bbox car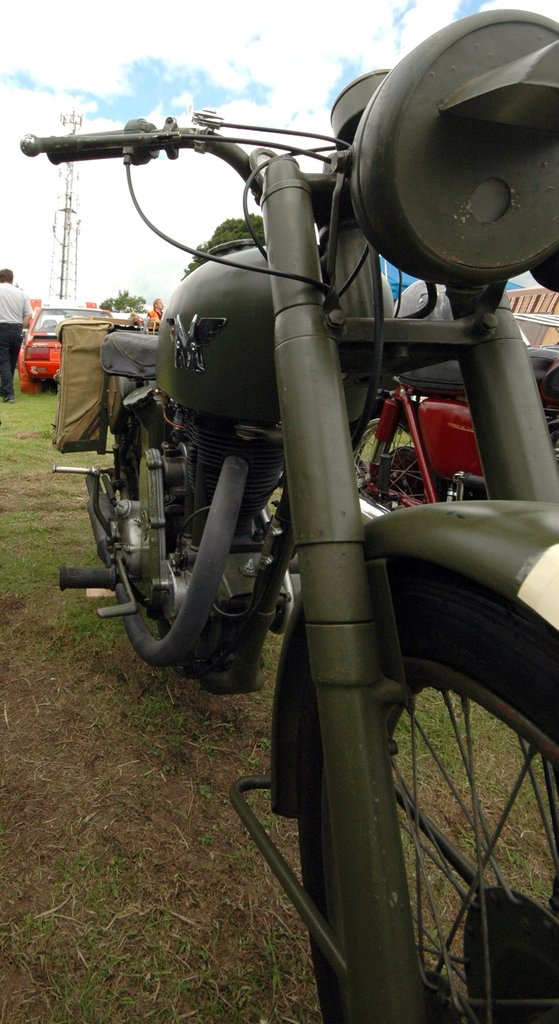
x1=18 y1=301 x2=113 y2=380
